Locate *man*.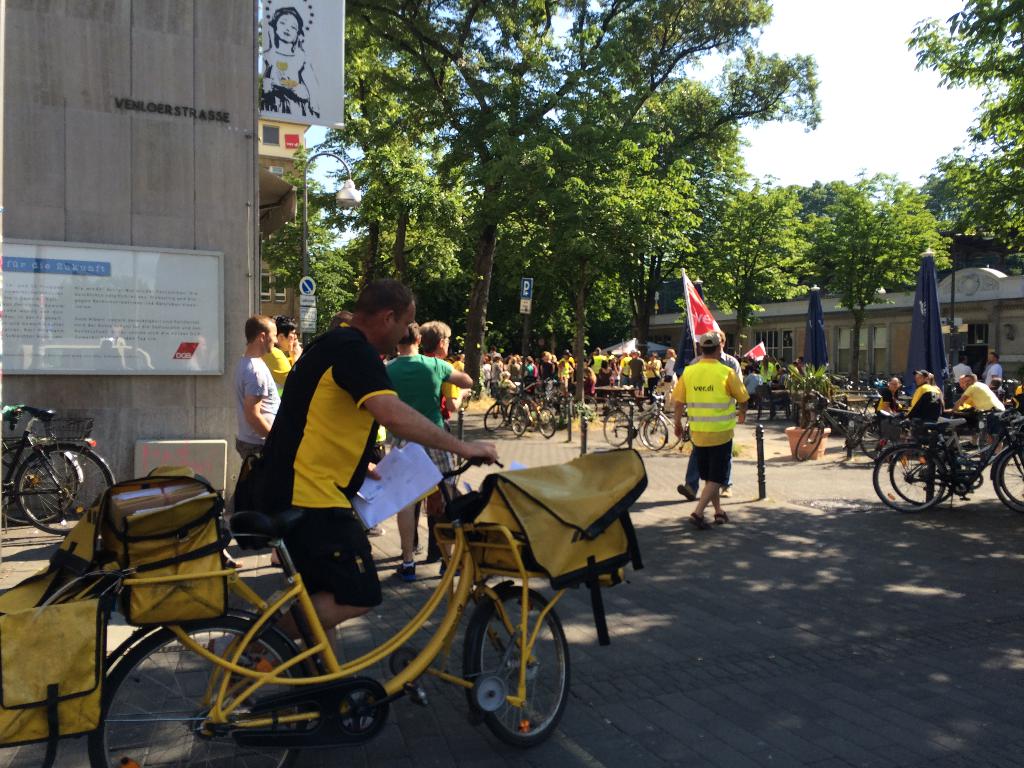
Bounding box: locate(950, 376, 981, 451).
